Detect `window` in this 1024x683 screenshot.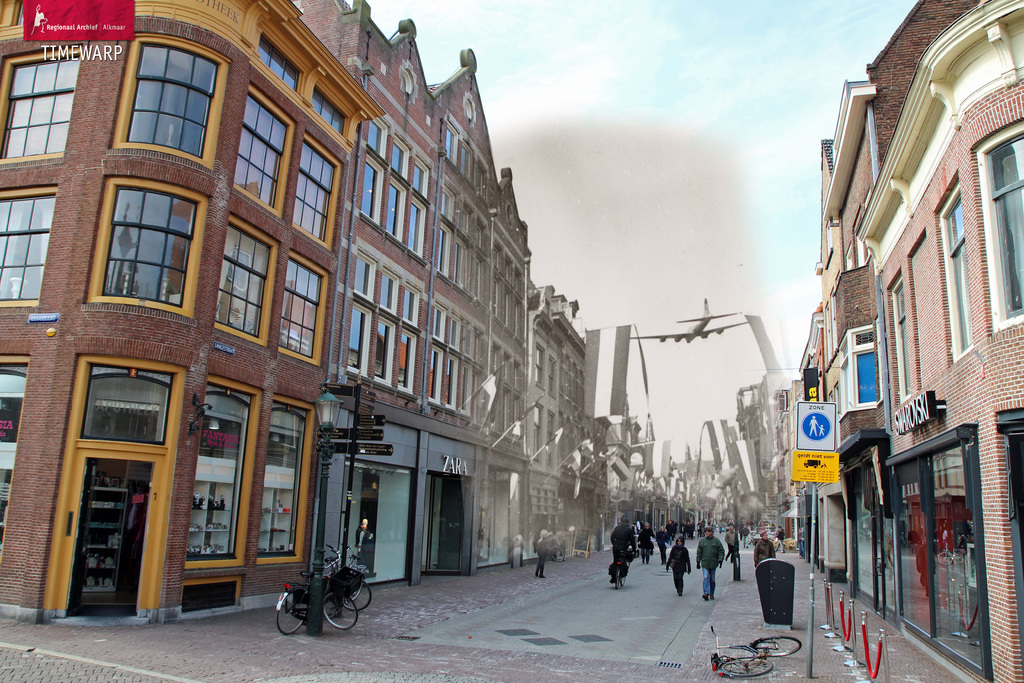
Detection: [left=387, top=147, right=410, bottom=168].
